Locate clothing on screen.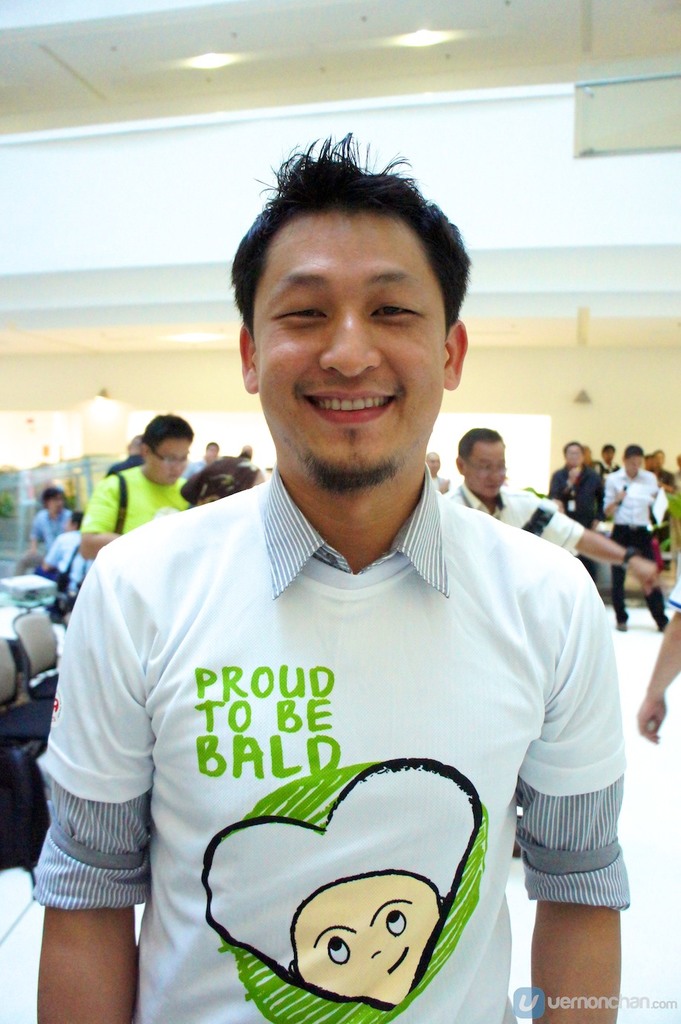
On screen at [48, 524, 93, 606].
